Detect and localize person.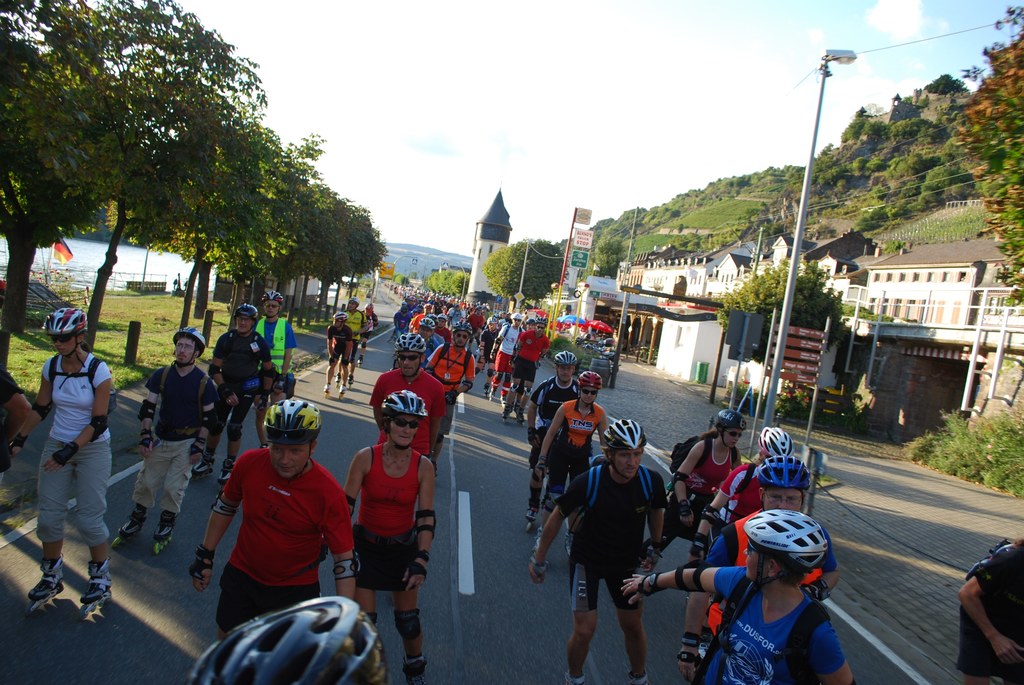
Localized at 618:510:854:684.
